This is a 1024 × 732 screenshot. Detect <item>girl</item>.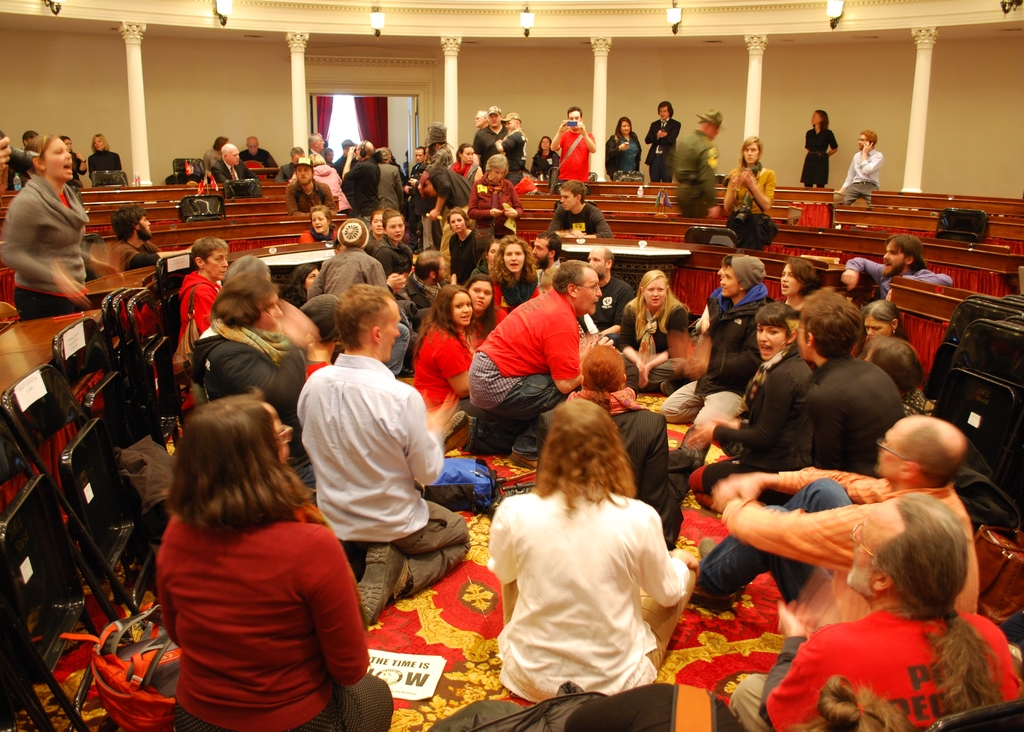
(x1=0, y1=134, x2=117, y2=318).
